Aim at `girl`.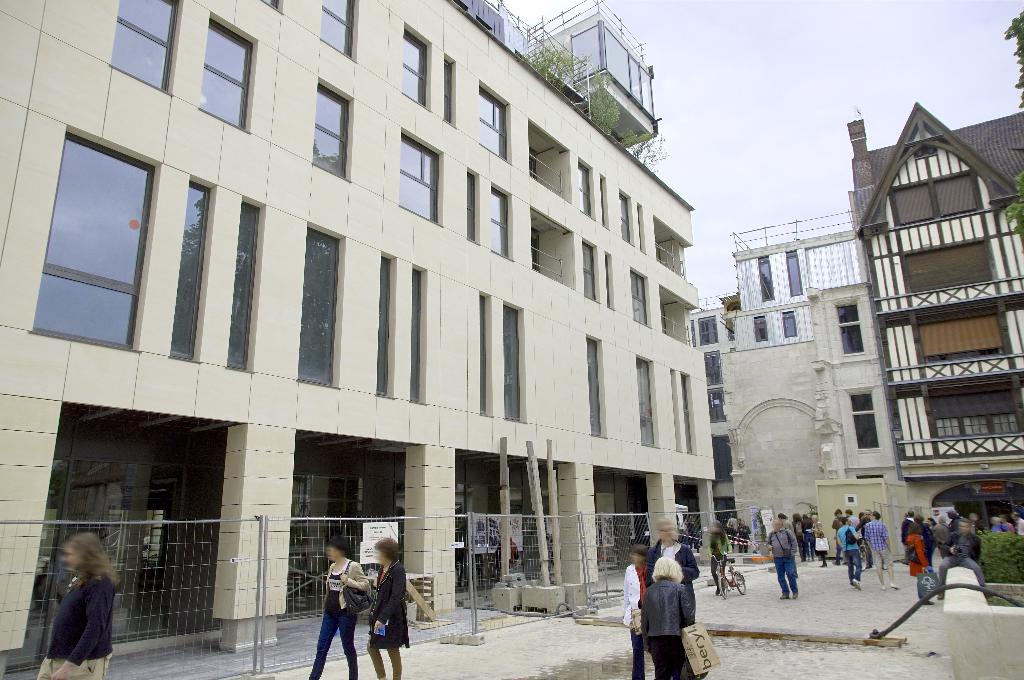
Aimed at 362/538/404/677.
